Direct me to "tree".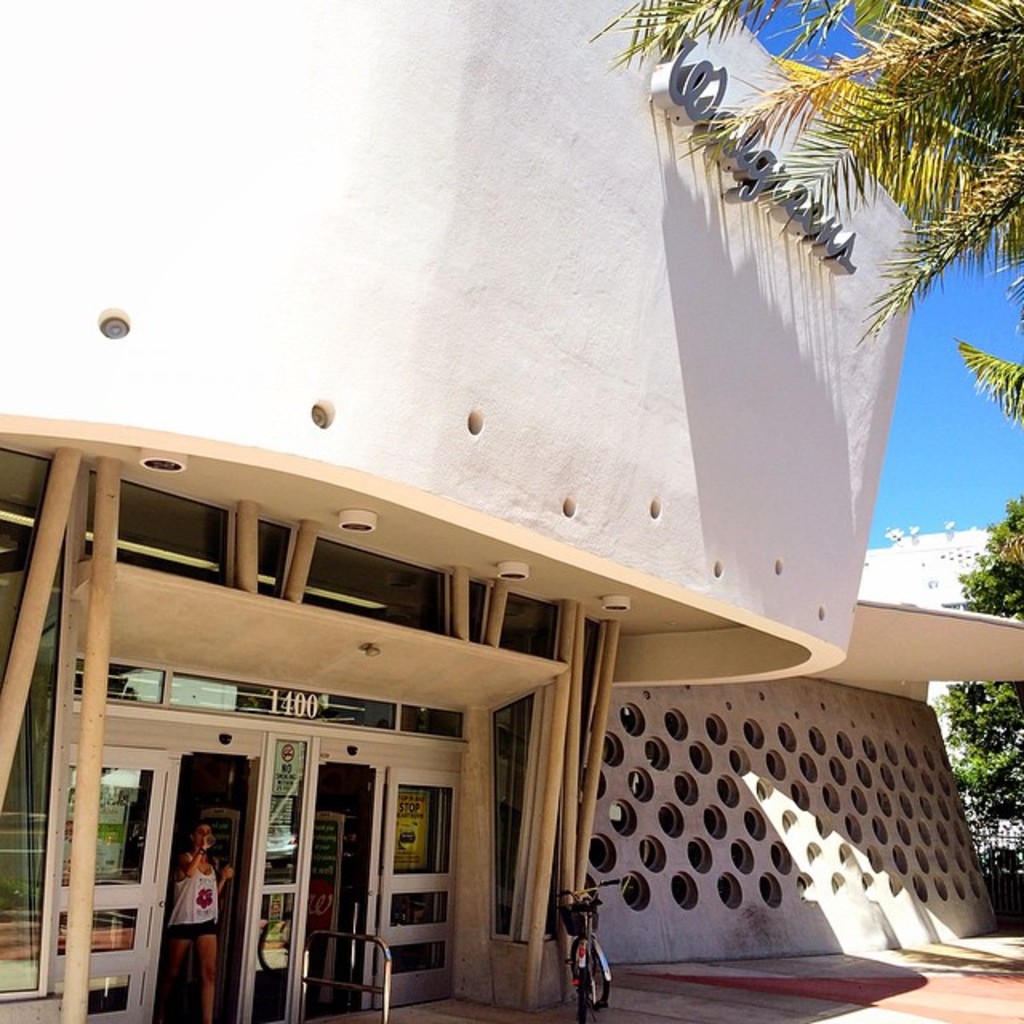
Direction: bbox(587, 0, 1022, 435).
